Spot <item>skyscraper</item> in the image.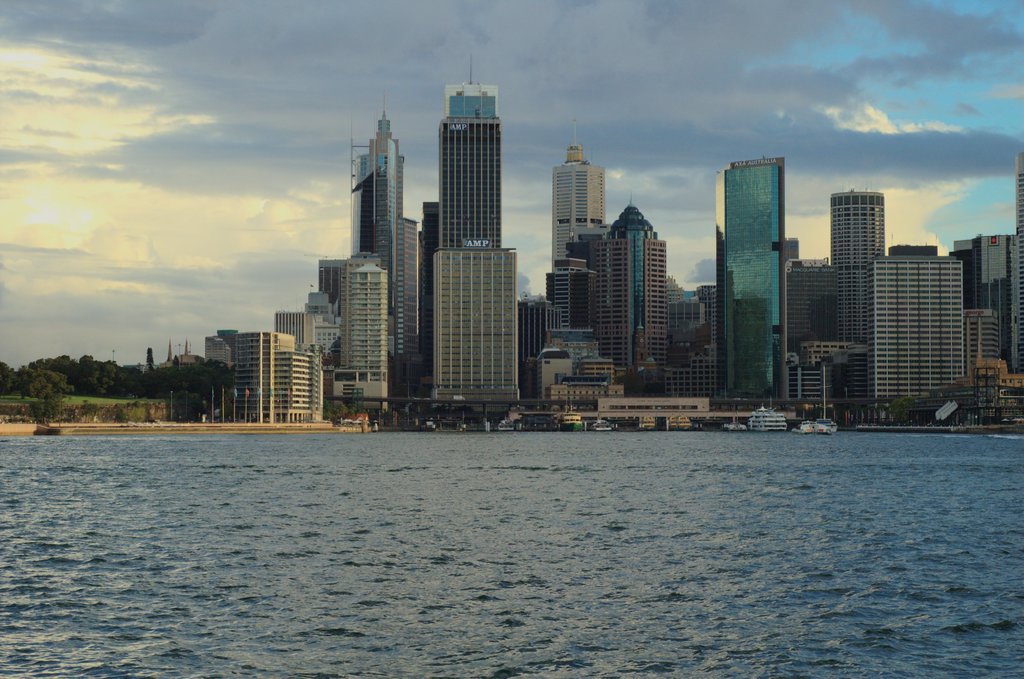
<item>skyscraper</item> found at box(349, 103, 423, 367).
